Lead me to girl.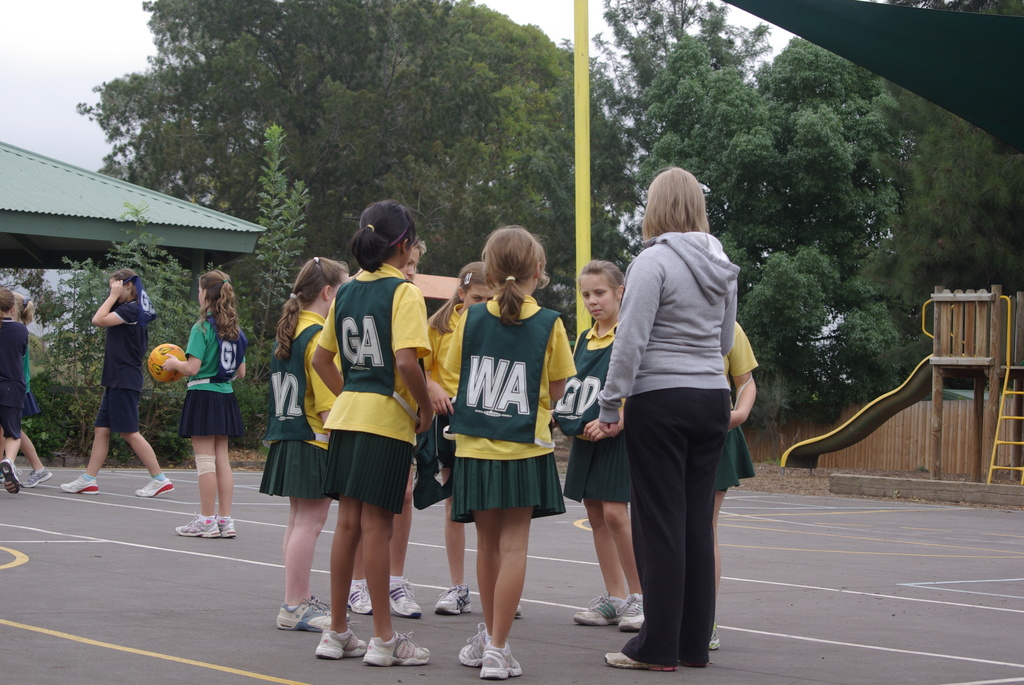
Lead to box=[717, 320, 760, 653].
